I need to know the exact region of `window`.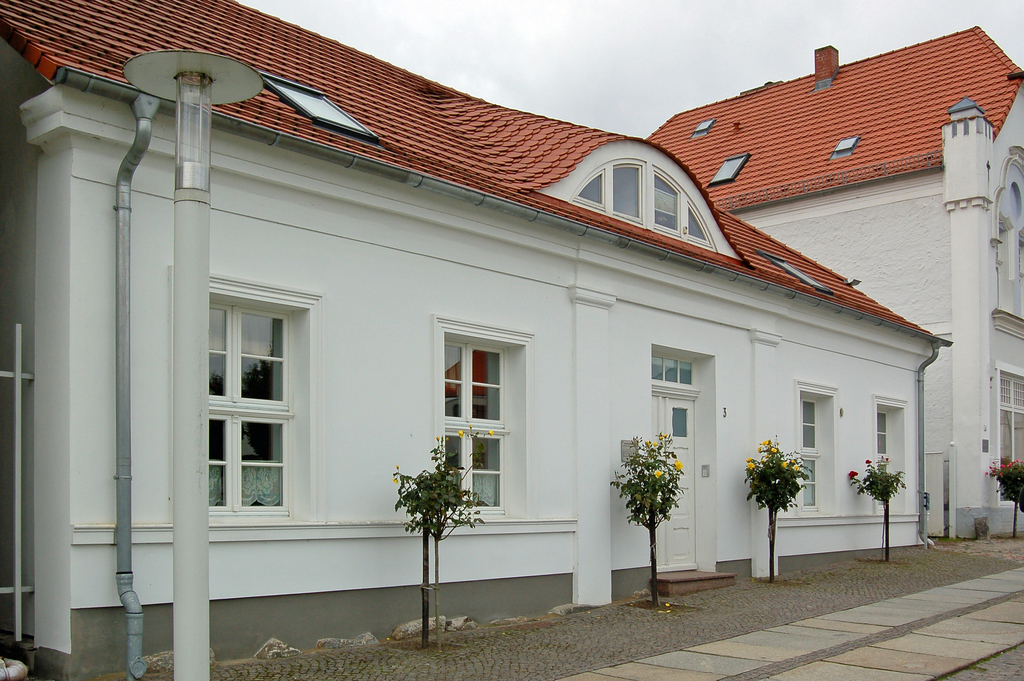
Region: 442/336/506/518.
